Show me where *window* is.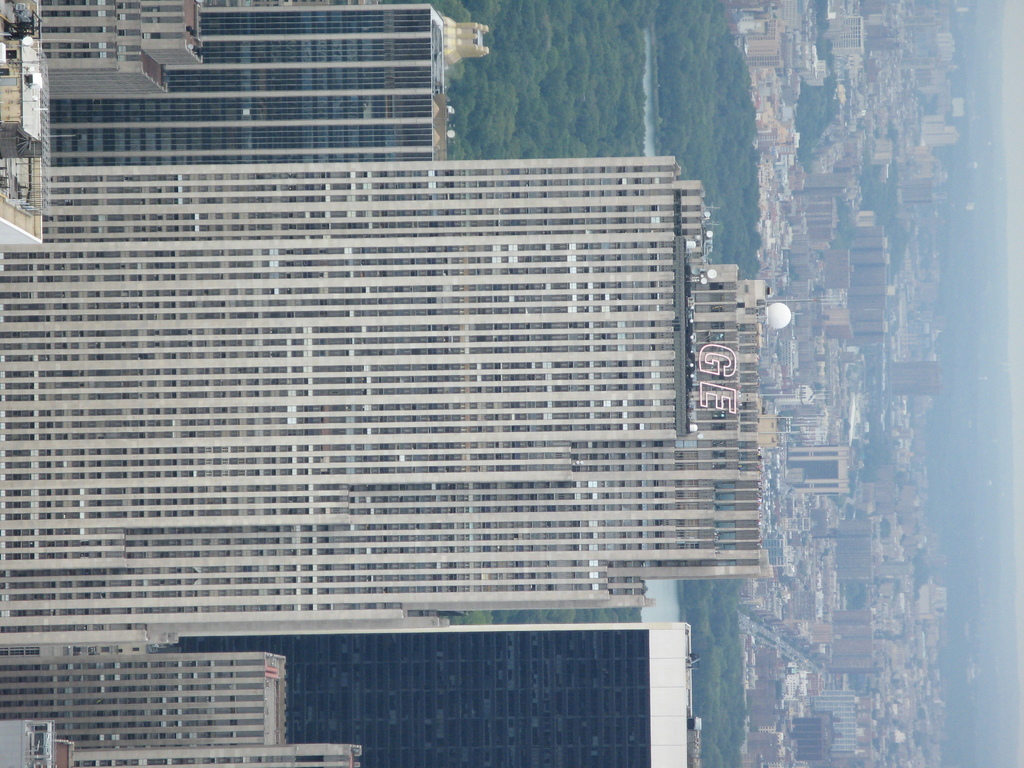
*window* is at box(5, 44, 13, 63).
